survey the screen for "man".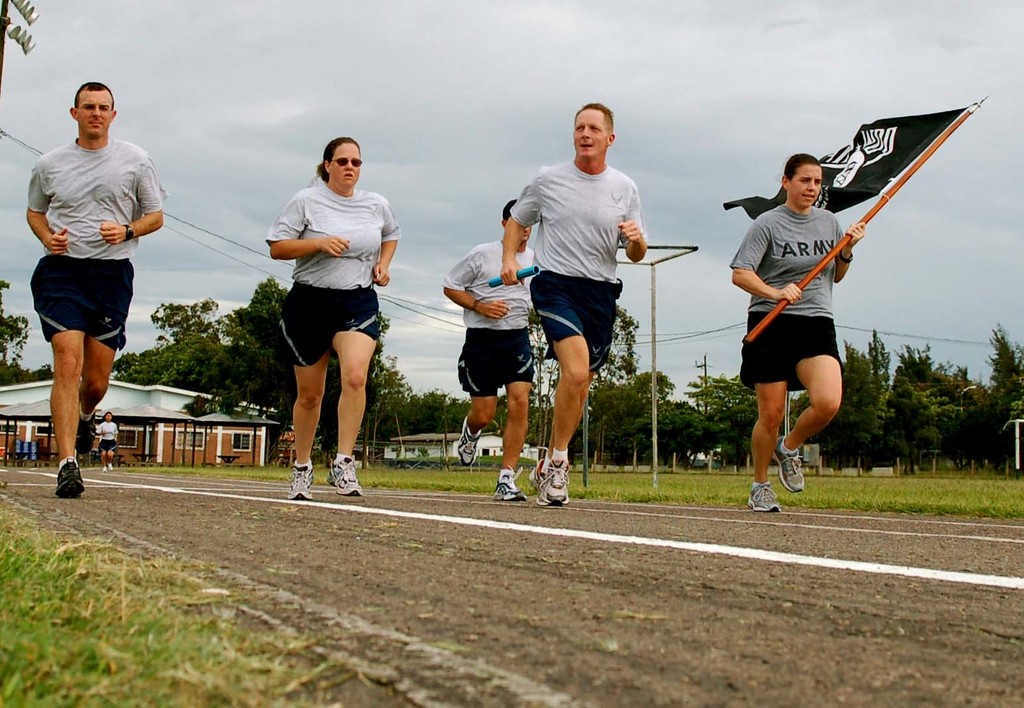
Survey found: crop(498, 101, 647, 511).
